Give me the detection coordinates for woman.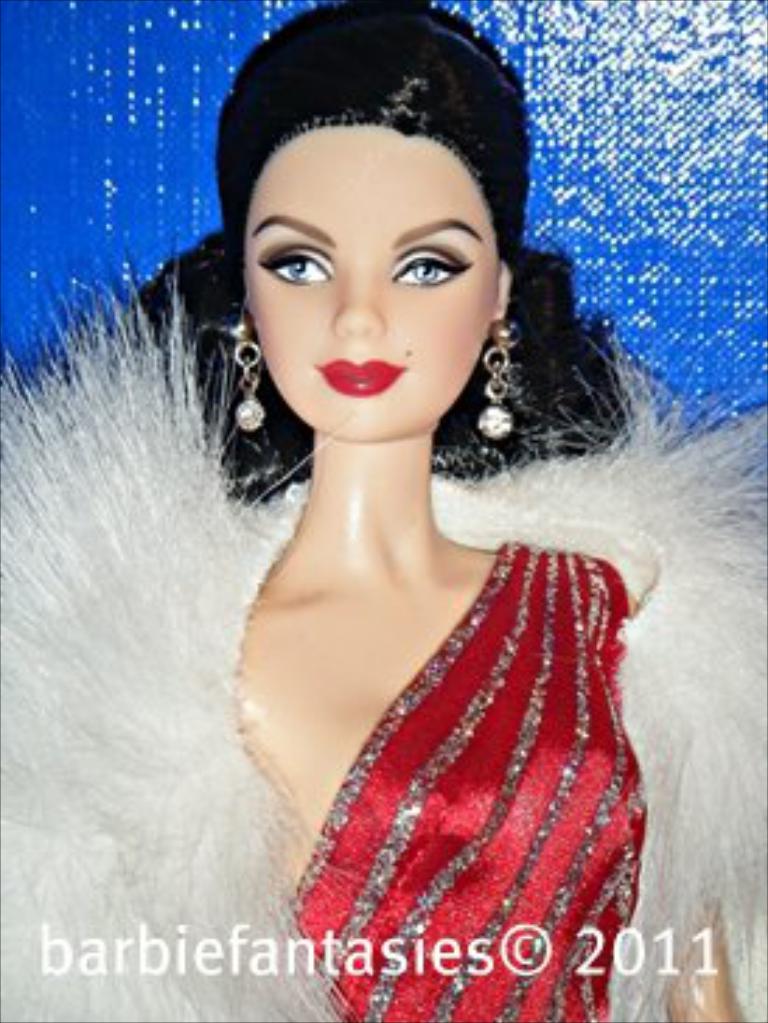
{"left": 6, "top": 0, "right": 765, "bottom": 1020}.
